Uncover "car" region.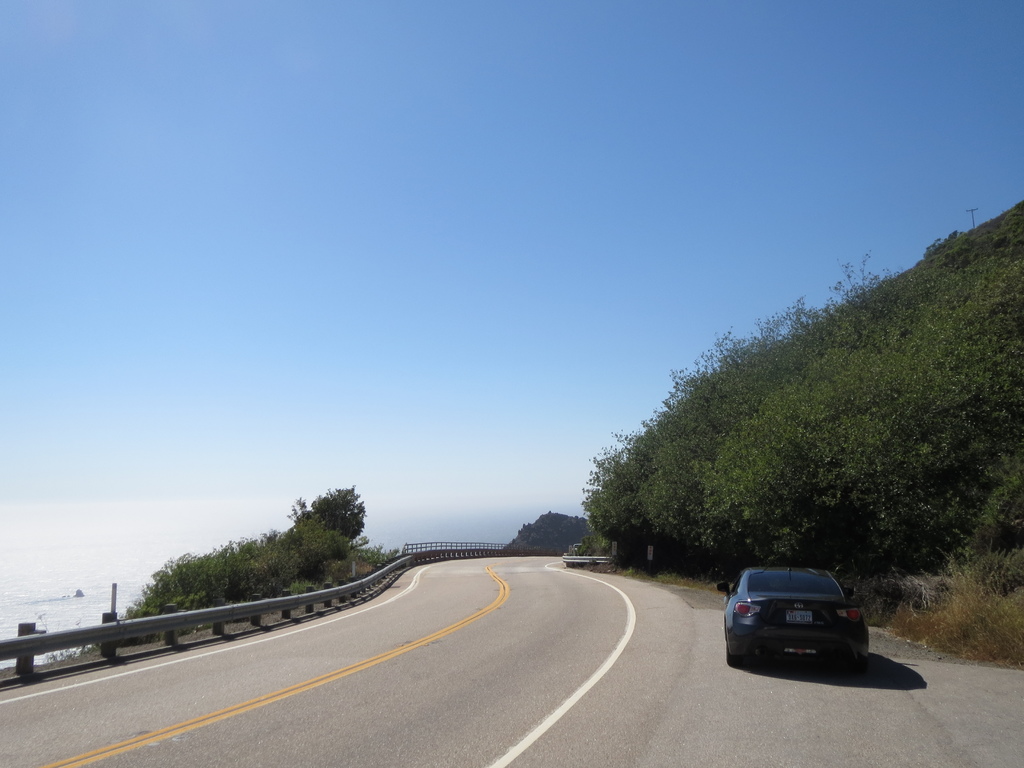
Uncovered: bbox=(733, 571, 879, 684).
